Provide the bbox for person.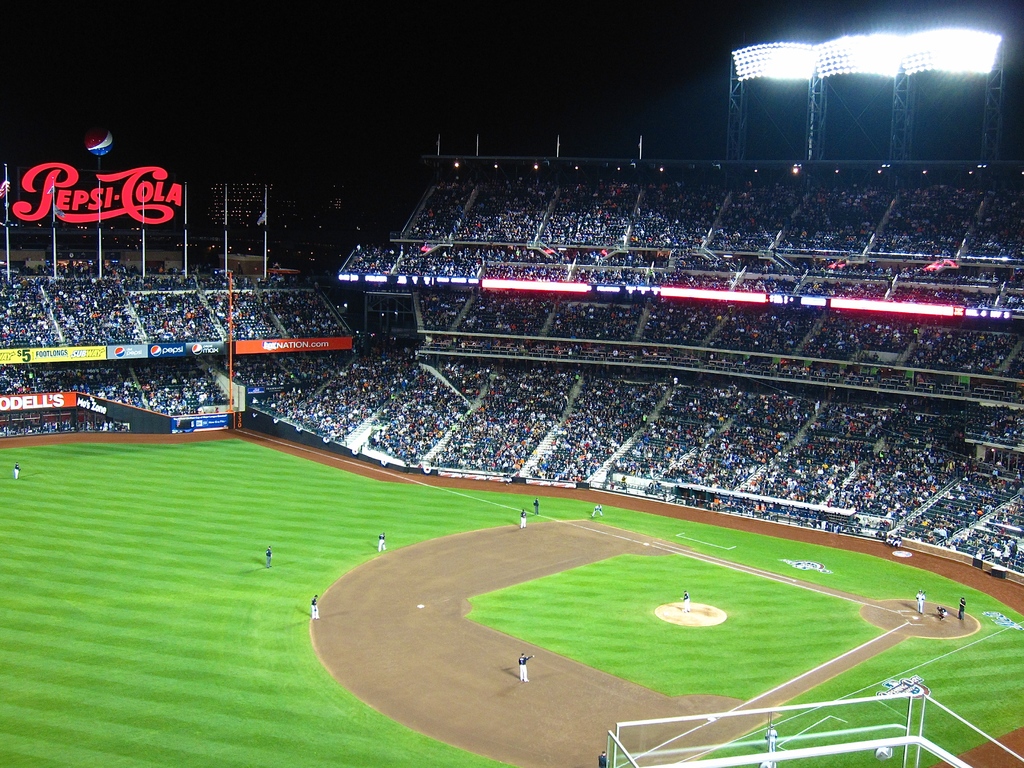
crop(264, 545, 280, 570).
